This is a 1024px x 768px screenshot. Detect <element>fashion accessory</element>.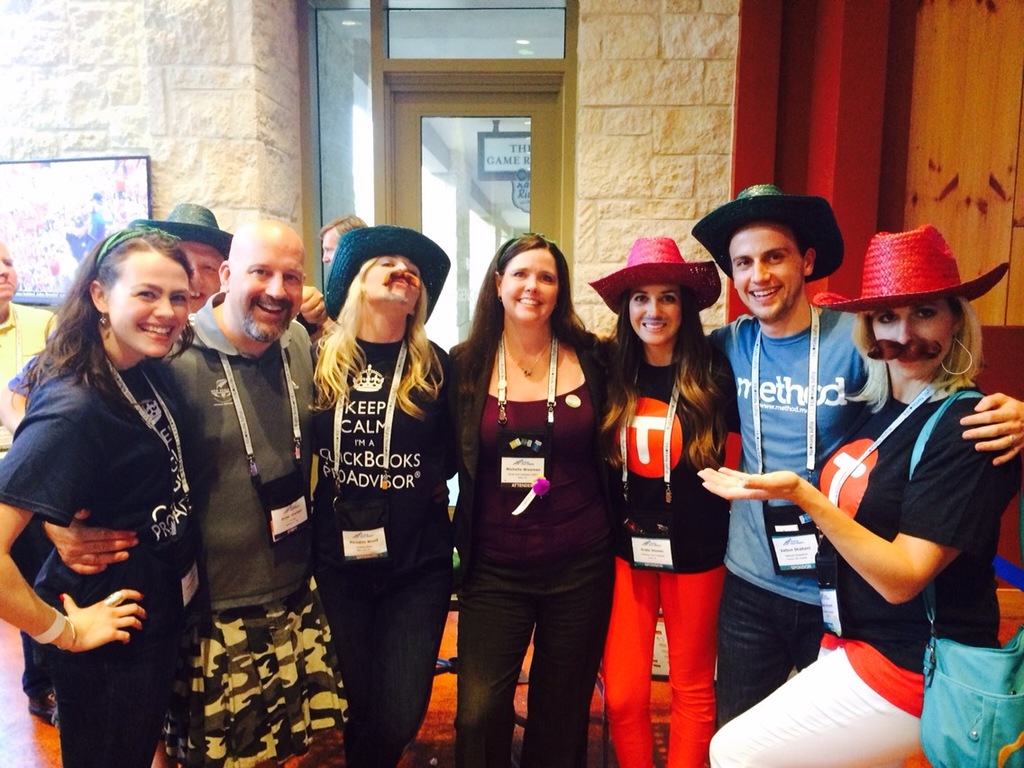
region(93, 219, 186, 273).
